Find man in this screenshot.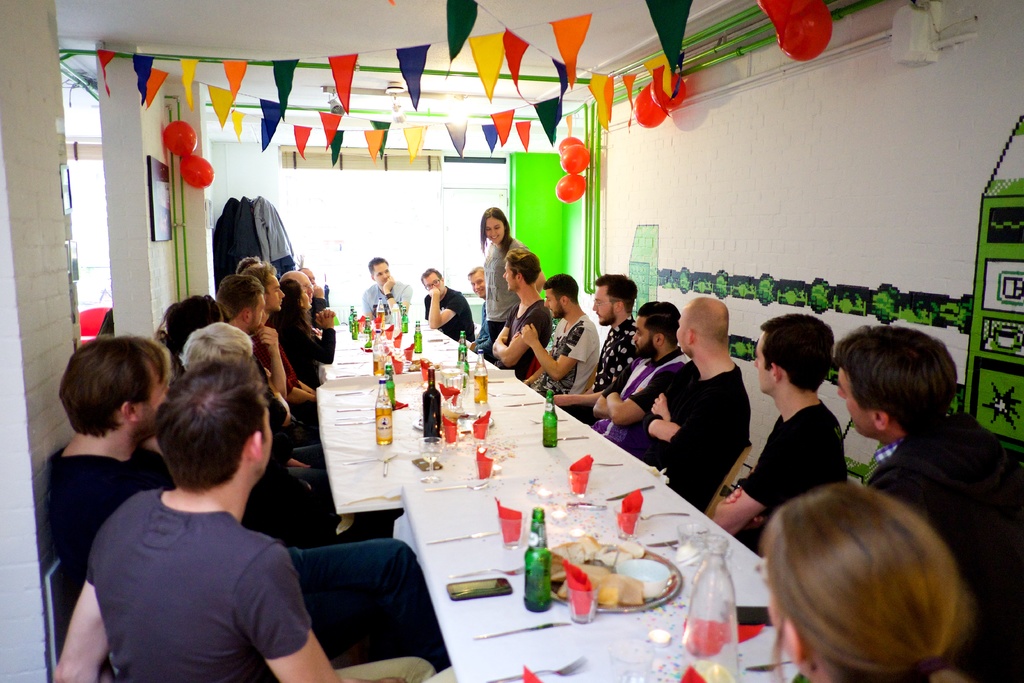
The bounding box for man is bbox=(45, 331, 444, 670).
